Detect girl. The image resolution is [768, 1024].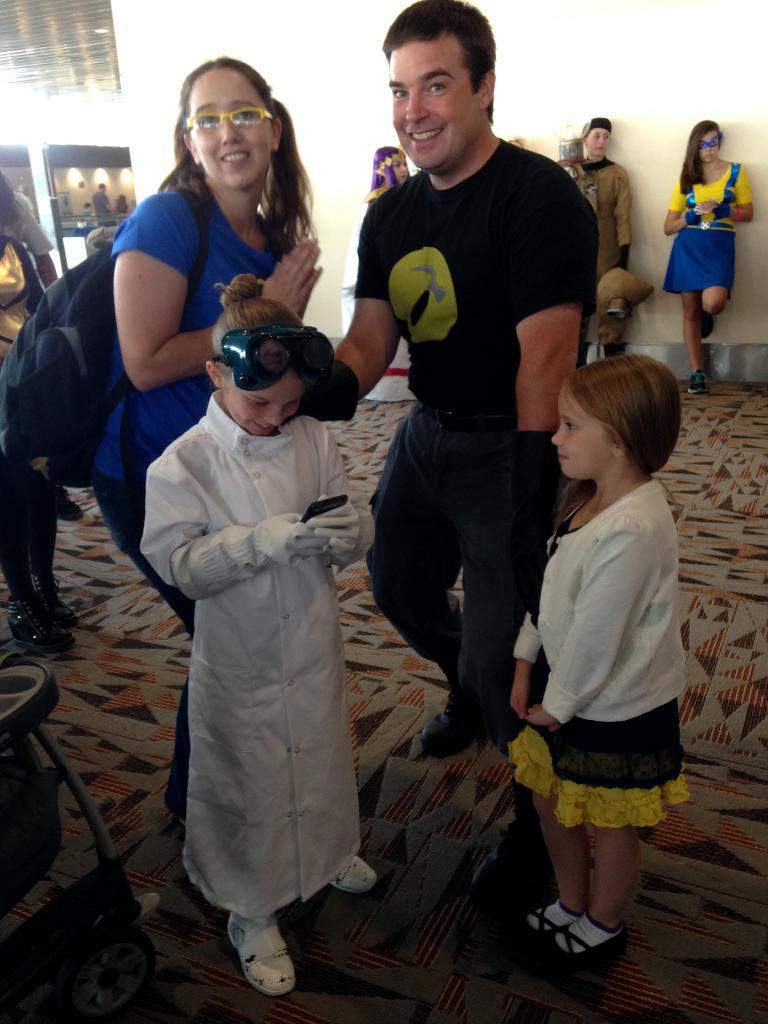
l=138, t=273, r=379, b=1000.
